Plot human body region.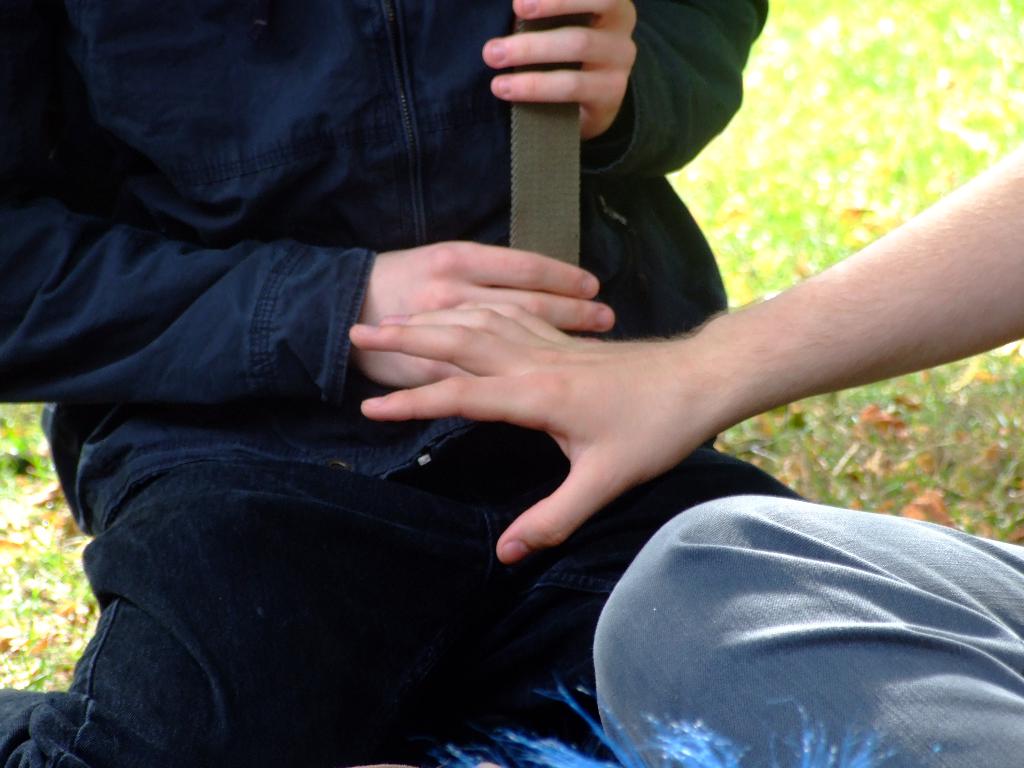
Plotted at (0, 0, 811, 767).
